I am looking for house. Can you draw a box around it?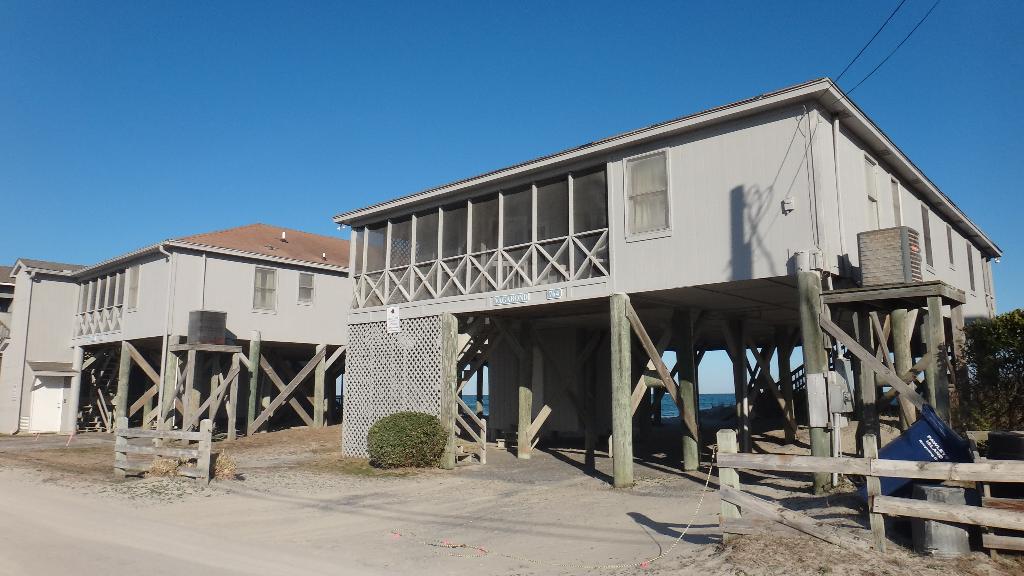
Sure, the bounding box is left=333, top=80, right=1002, bottom=488.
